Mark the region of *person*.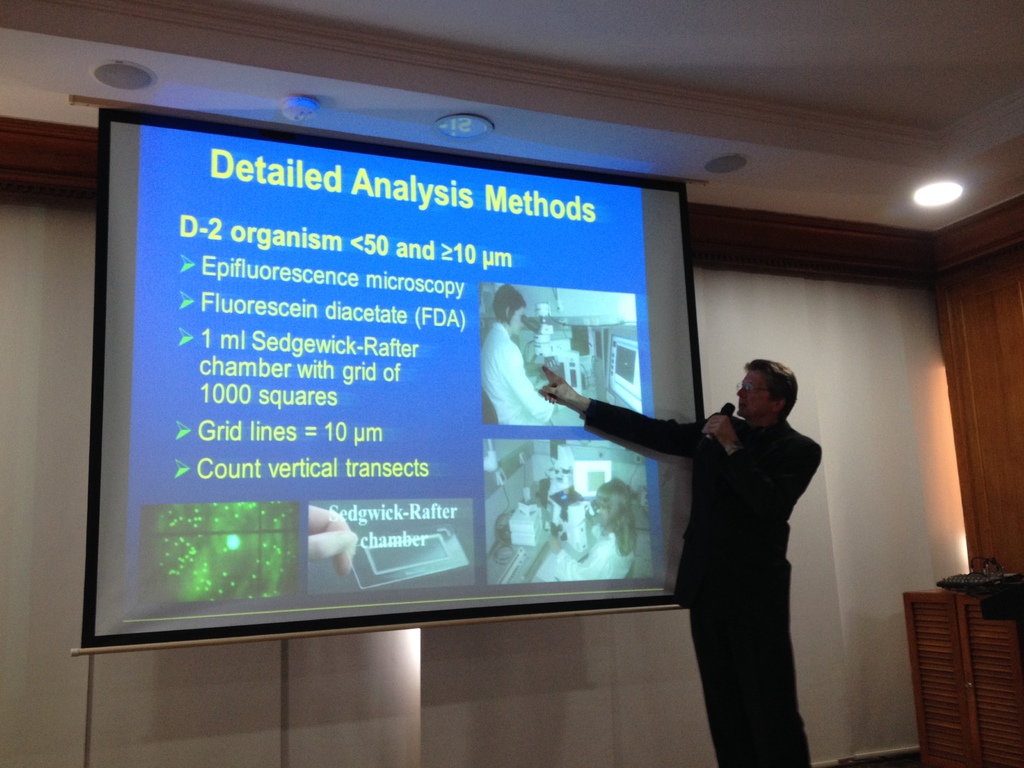
Region: <bbox>527, 356, 828, 767</bbox>.
